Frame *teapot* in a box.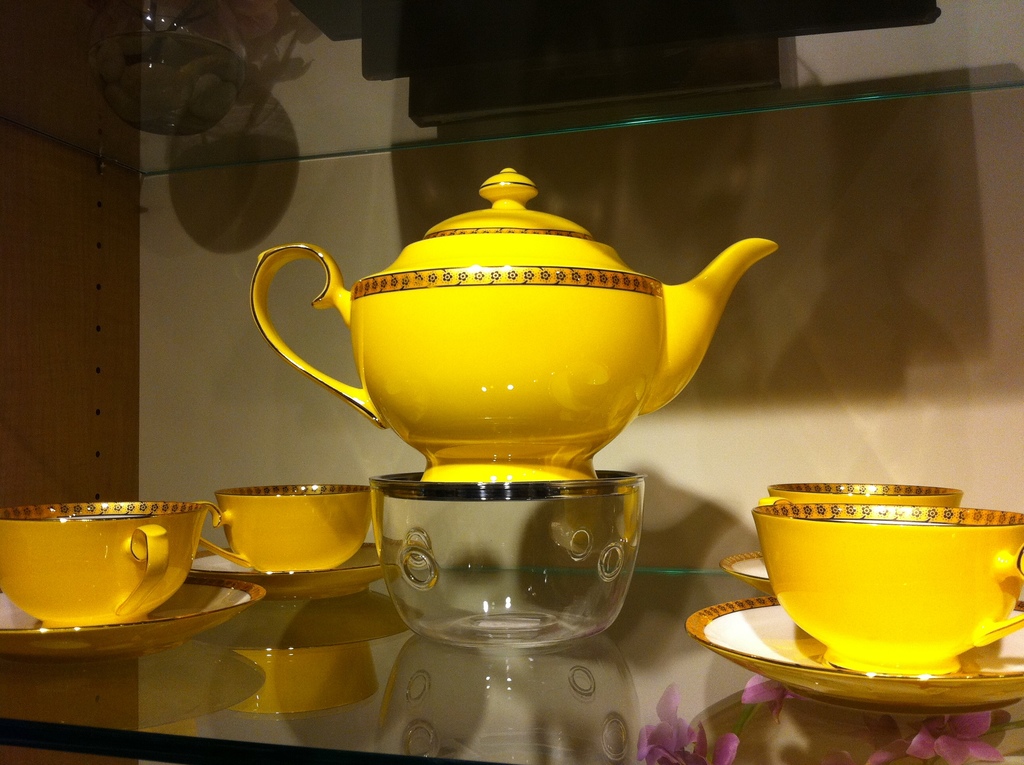
crop(252, 166, 780, 481).
